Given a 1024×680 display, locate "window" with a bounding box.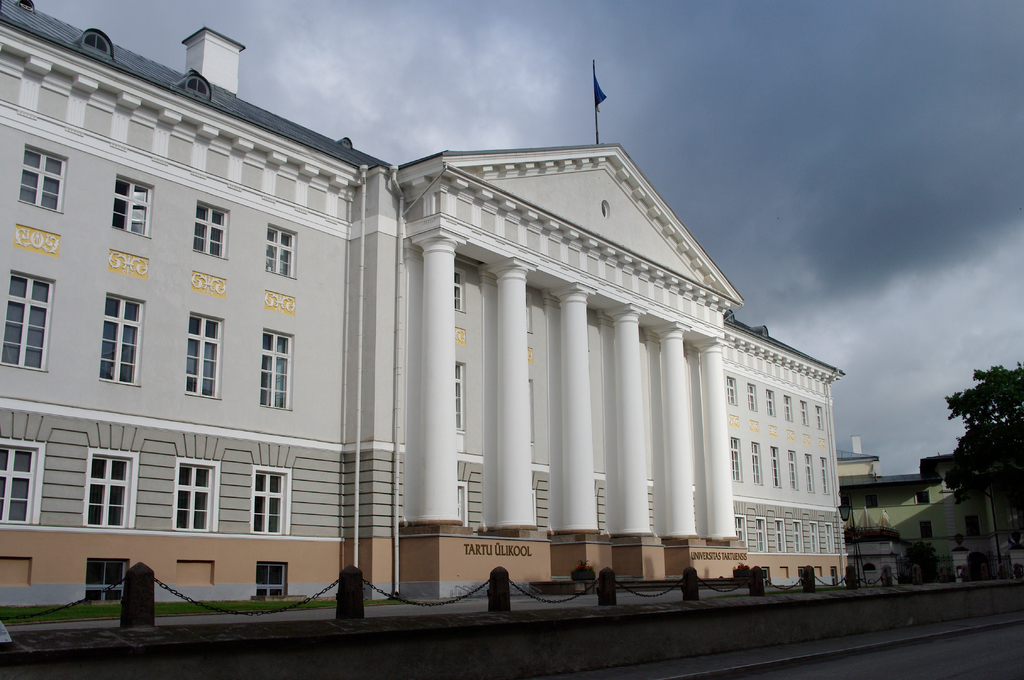
Located: left=816, top=413, right=824, bottom=432.
